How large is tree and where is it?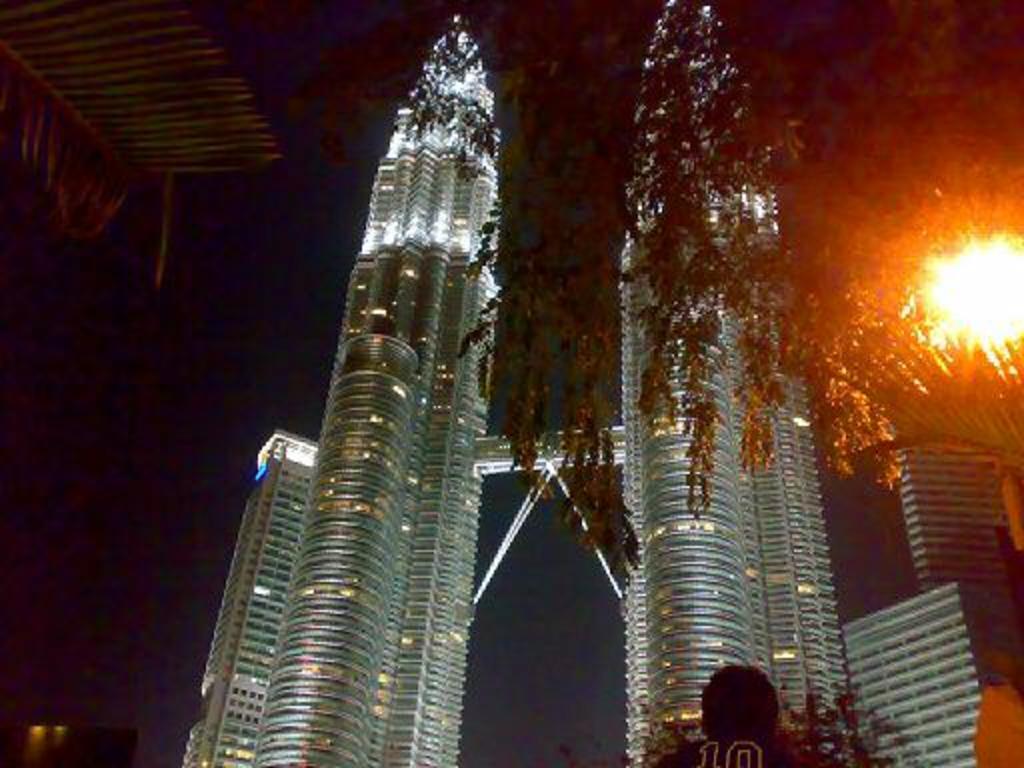
Bounding box: [290,0,1020,588].
